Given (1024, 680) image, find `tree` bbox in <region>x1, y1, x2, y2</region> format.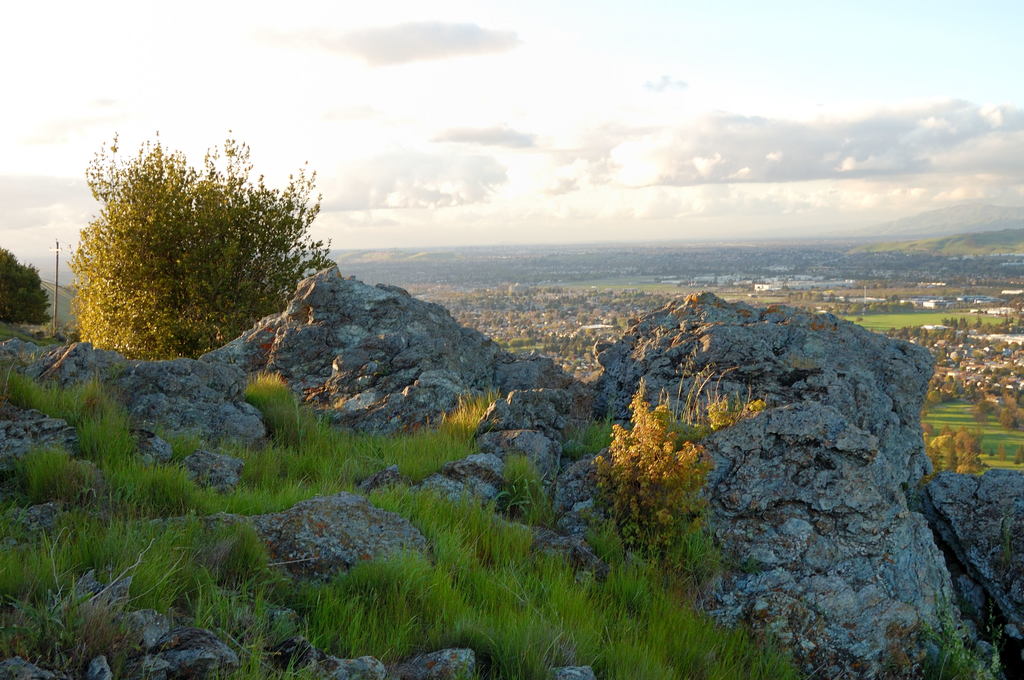
<region>989, 321, 1004, 332</region>.
